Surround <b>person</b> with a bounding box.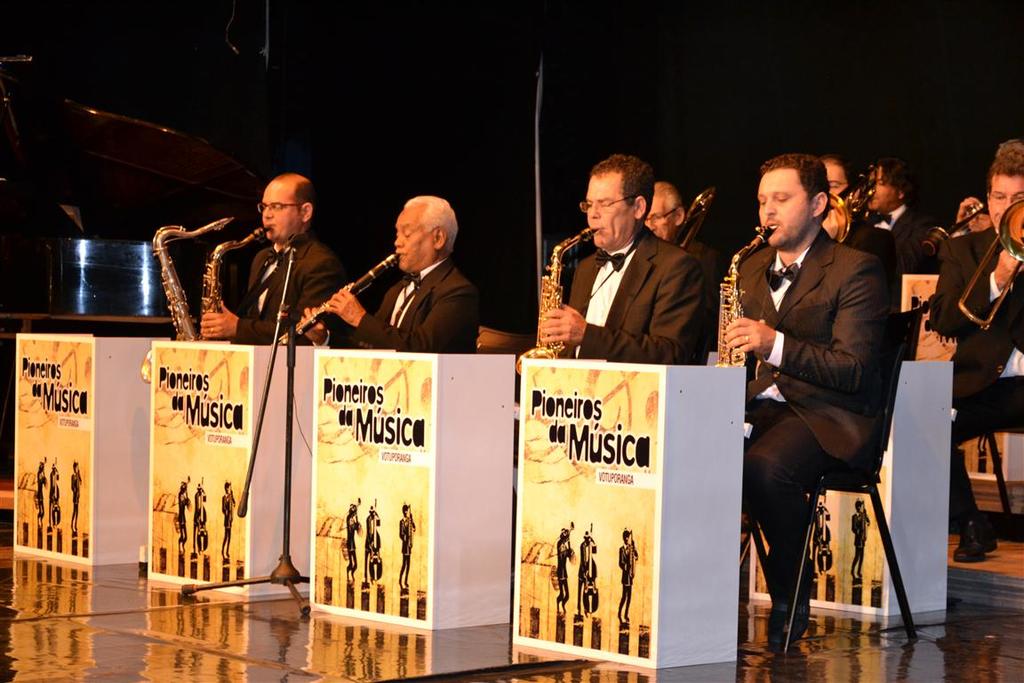
locate(47, 464, 59, 532).
